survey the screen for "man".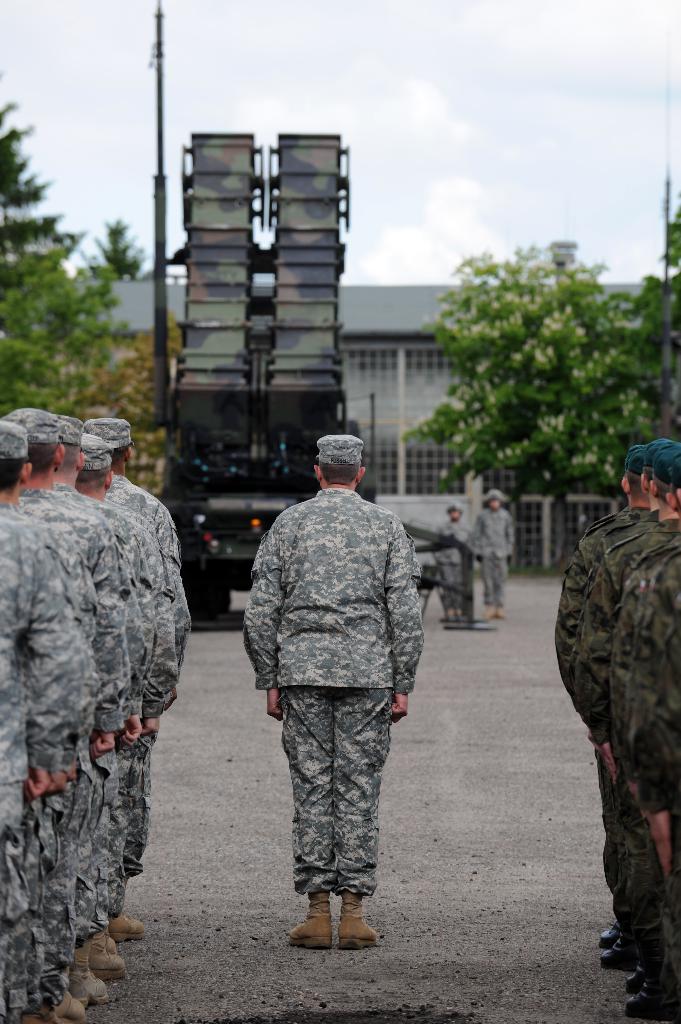
Survey found: <region>550, 442, 650, 940</region>.
